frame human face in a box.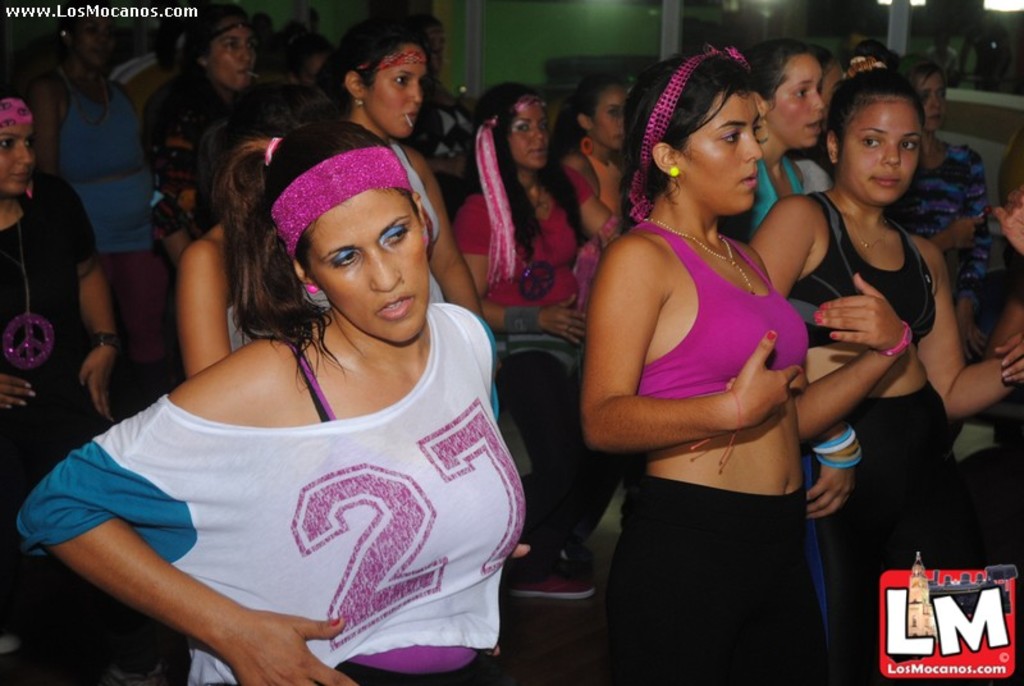
rect(682, 91, 759, 210).
